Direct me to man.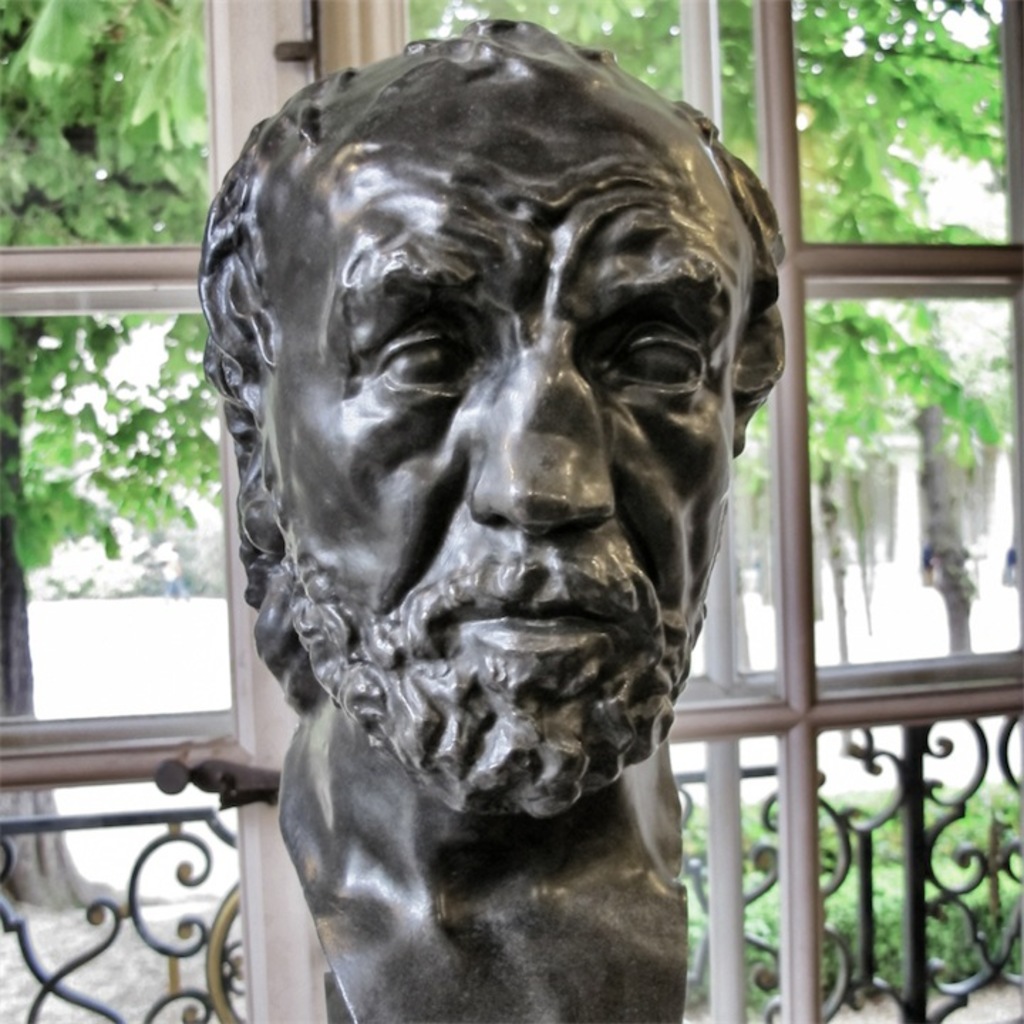
Direction: bbox=[198, 17, 782, 1023].
